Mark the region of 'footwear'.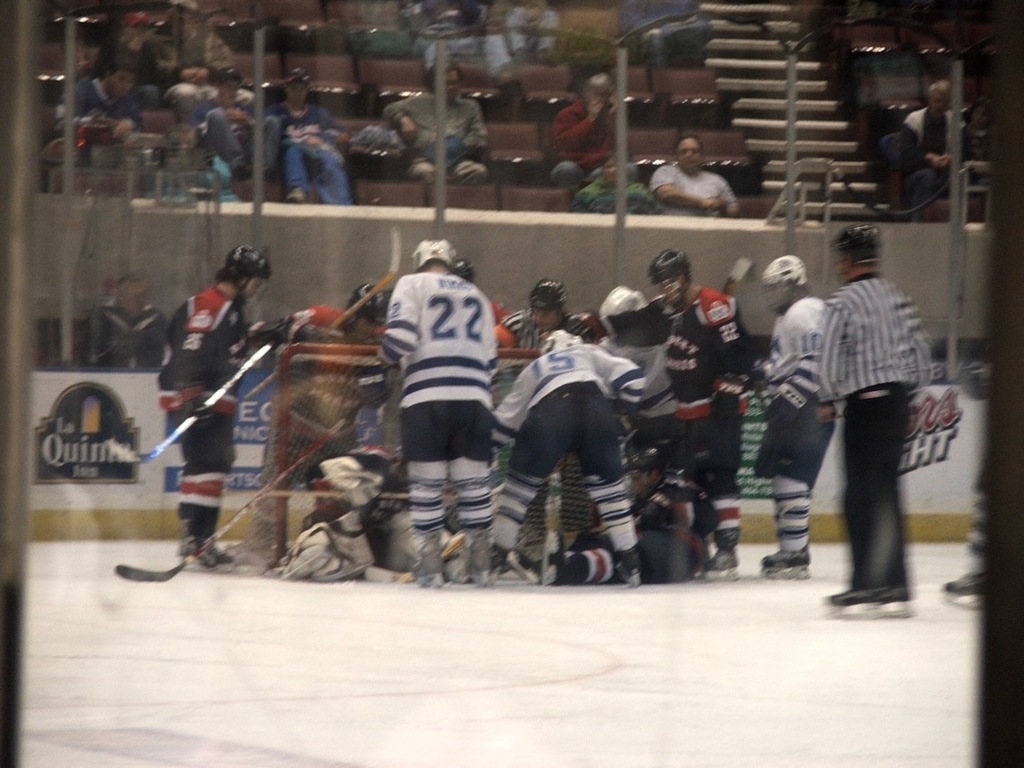
Region: l=702, t=546, r=740, b=571.
